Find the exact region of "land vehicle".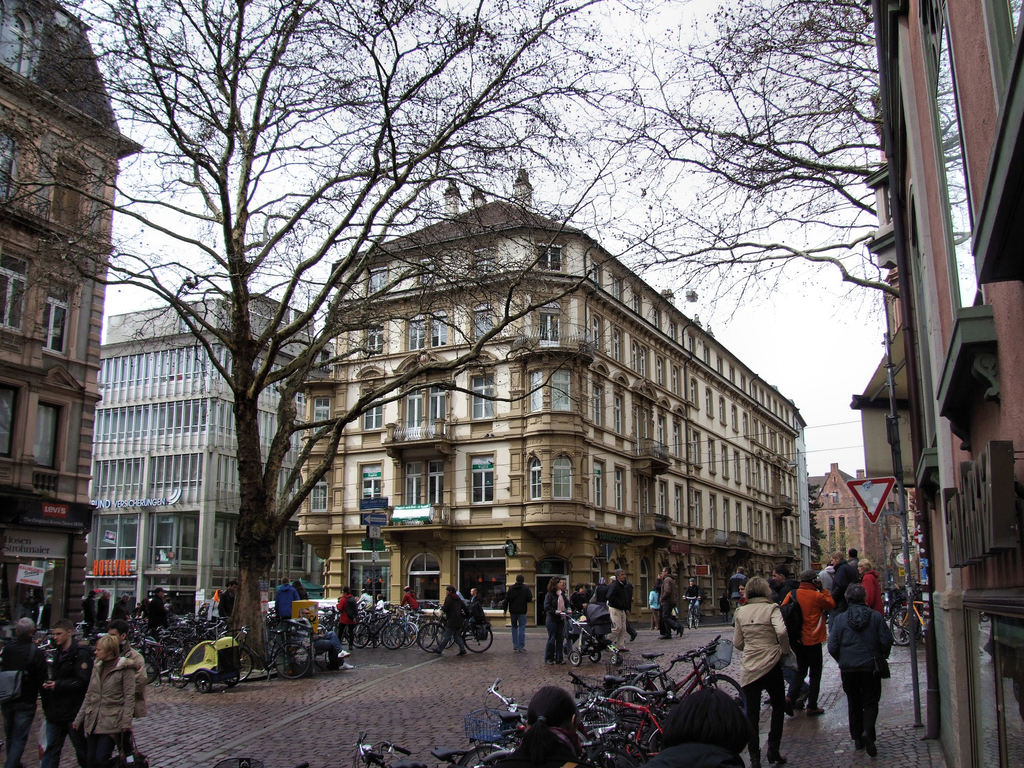
Exact region: [559,609,600,671].
